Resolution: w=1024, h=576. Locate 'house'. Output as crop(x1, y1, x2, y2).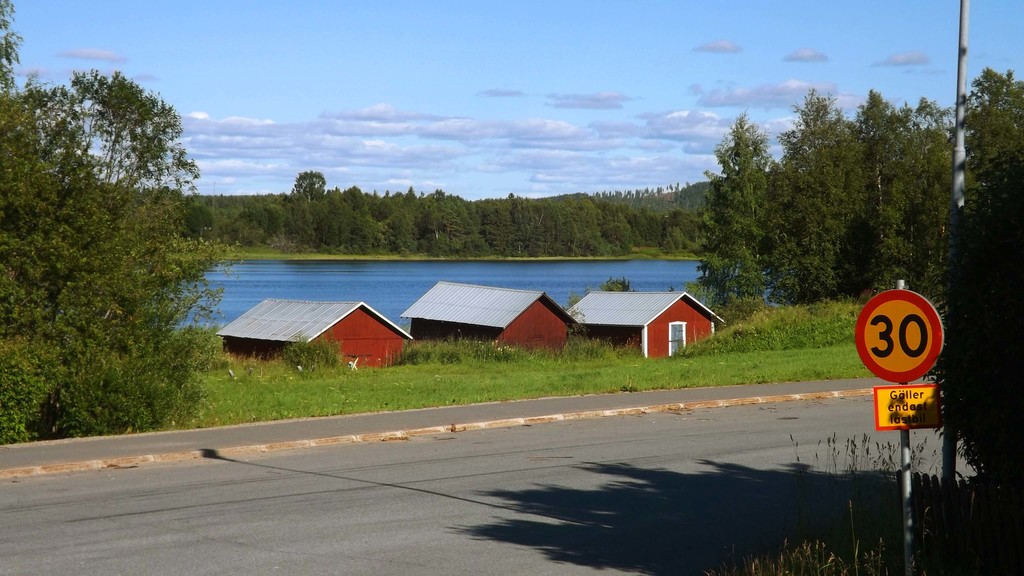
crop(574, 283, 766, 363).
